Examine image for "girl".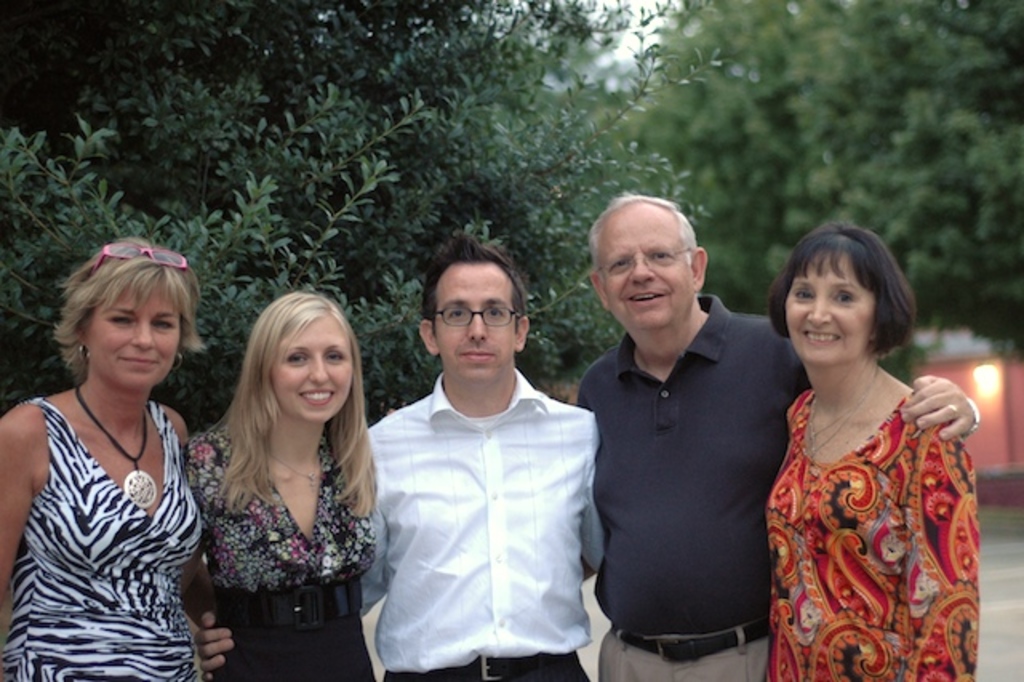
Examination result: left=184, top=291, right=378, bottom=680.
